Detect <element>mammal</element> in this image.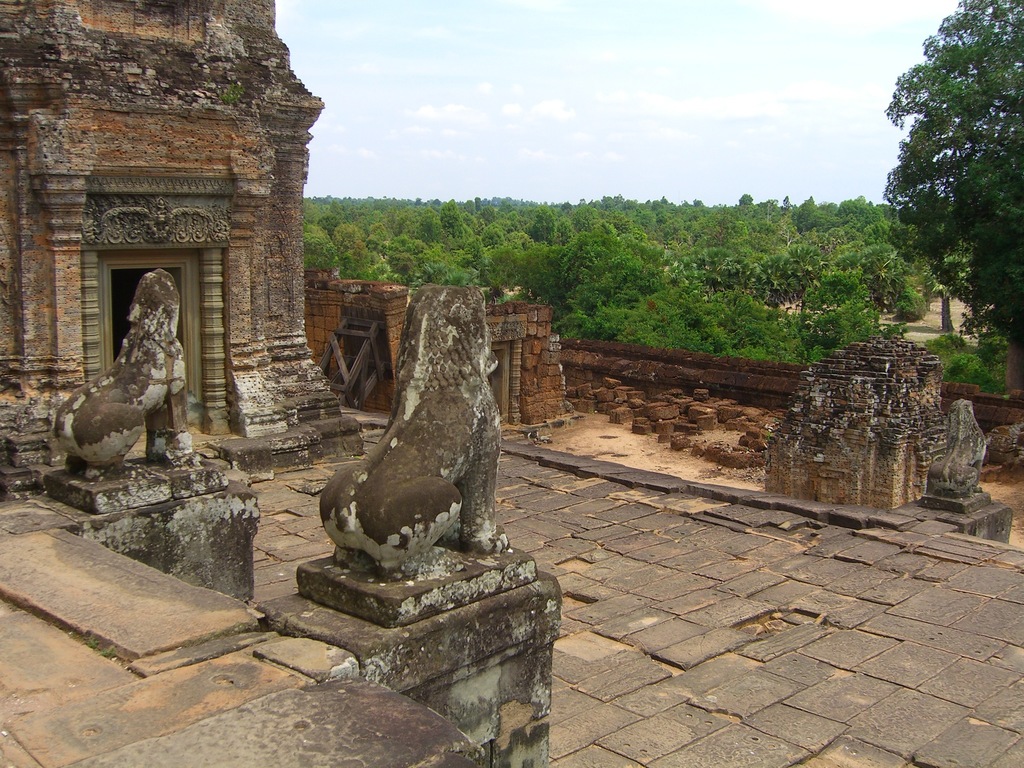
Detection: (58, 270, 202, 479).
